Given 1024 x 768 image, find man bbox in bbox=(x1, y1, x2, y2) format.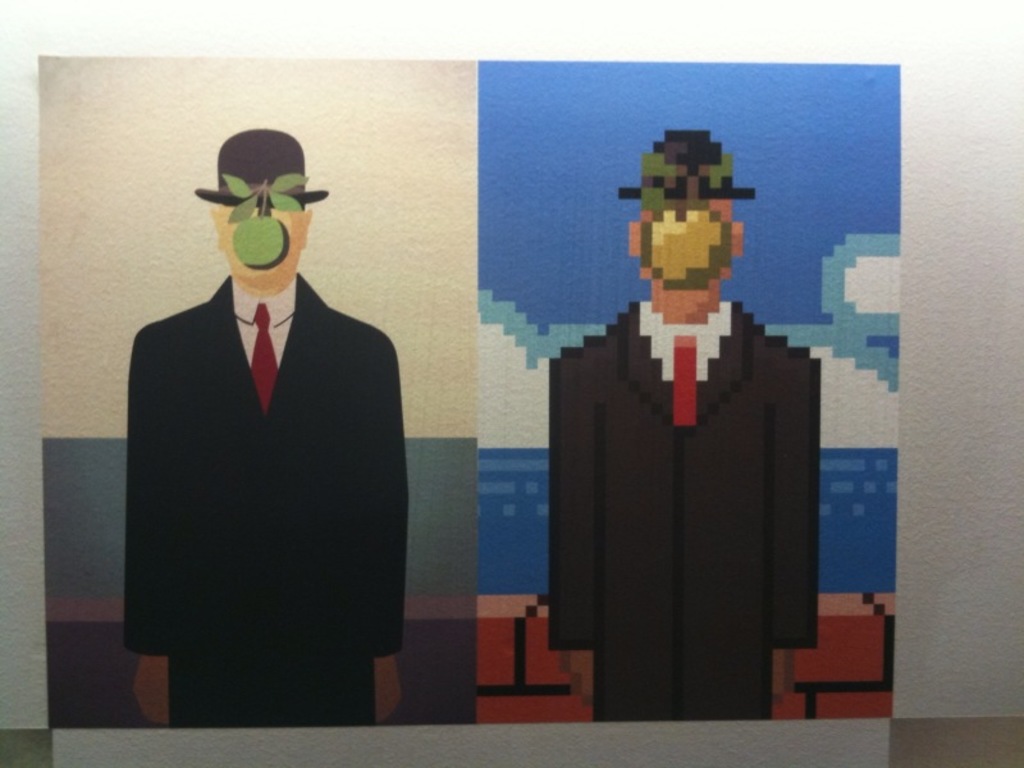
bbox=(110, 128, 420, 732).
